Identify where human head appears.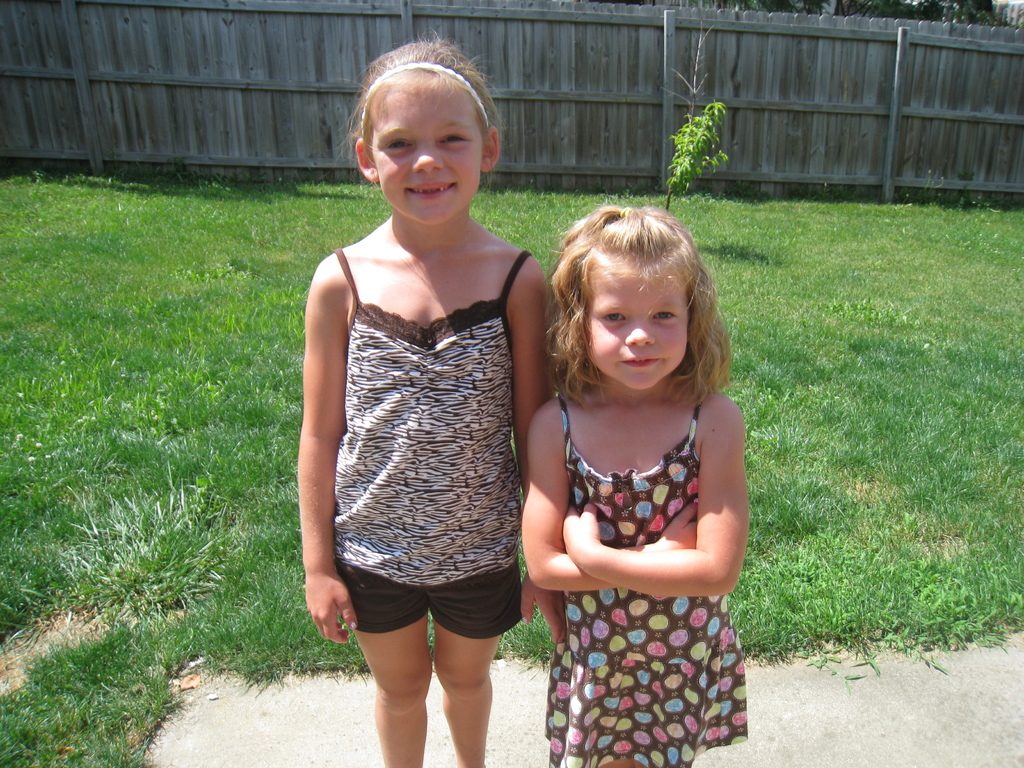
Appears at bbox(354, 42, 506, 195).
